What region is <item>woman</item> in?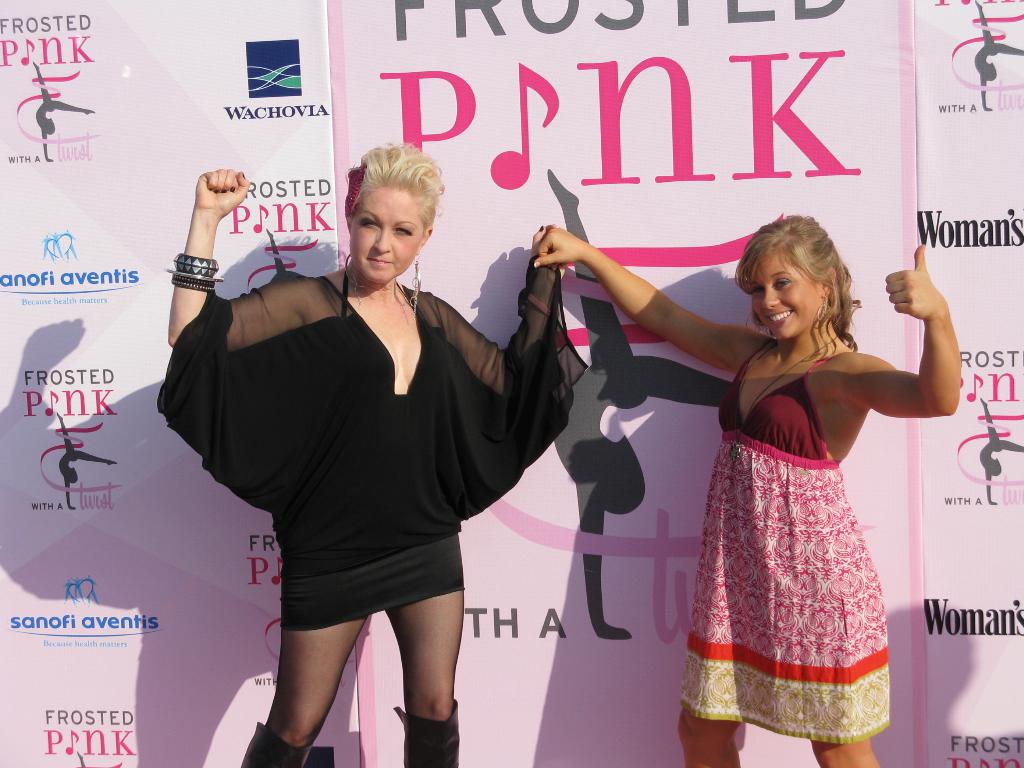
region(530, 210, 960, 767).
